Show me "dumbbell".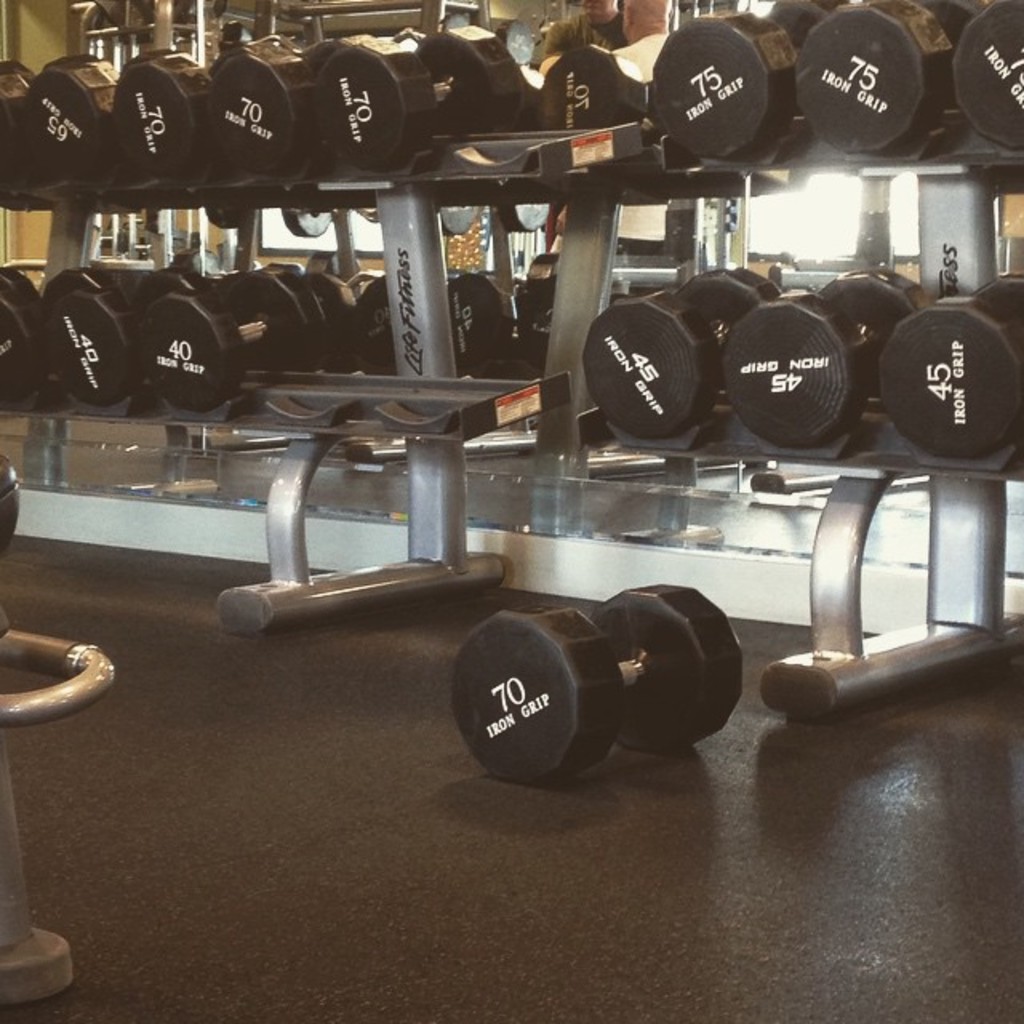
"dumbbell" is here: (x1=310, y1=19, x2=523, y2=170).
